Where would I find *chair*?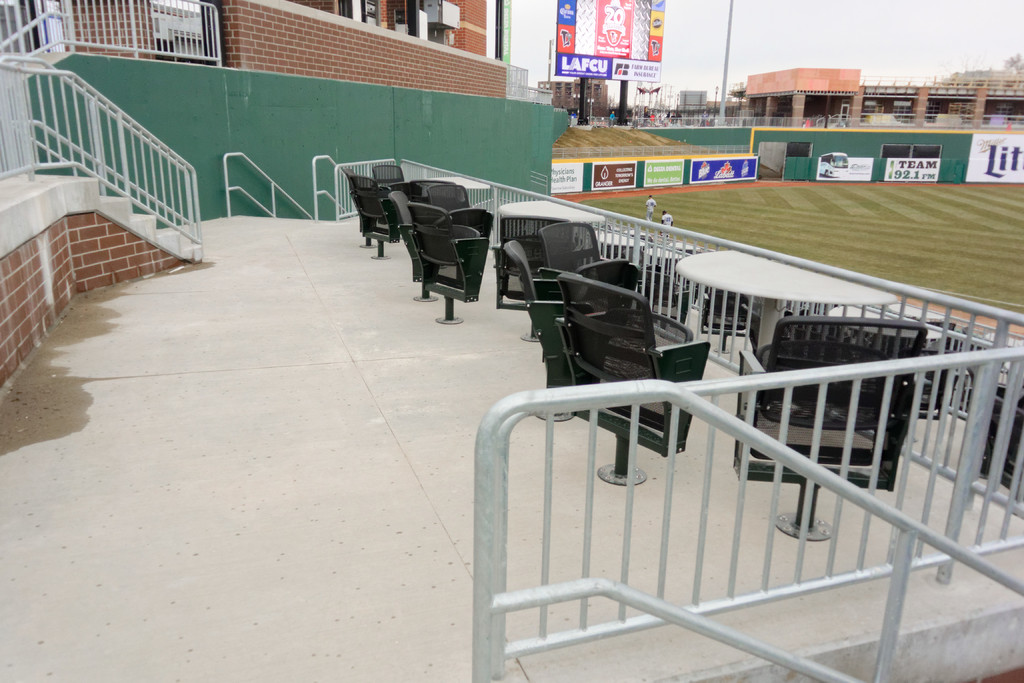
At bbox(387, 190, 414, 279).
